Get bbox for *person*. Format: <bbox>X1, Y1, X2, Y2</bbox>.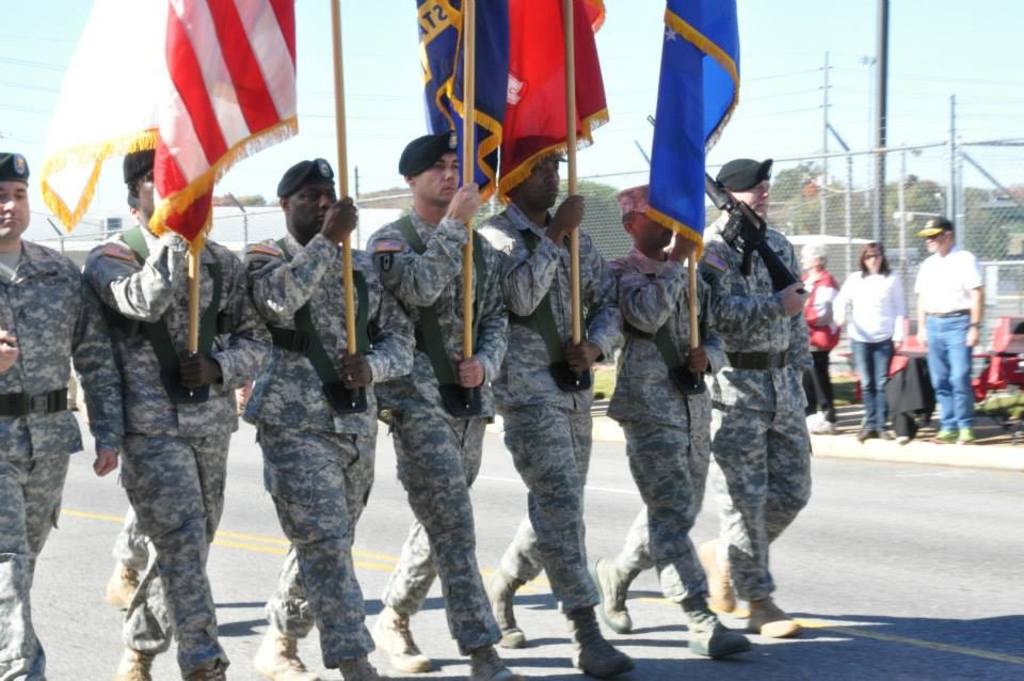
<bbox>70, 124, 268, 675</bbox>.
